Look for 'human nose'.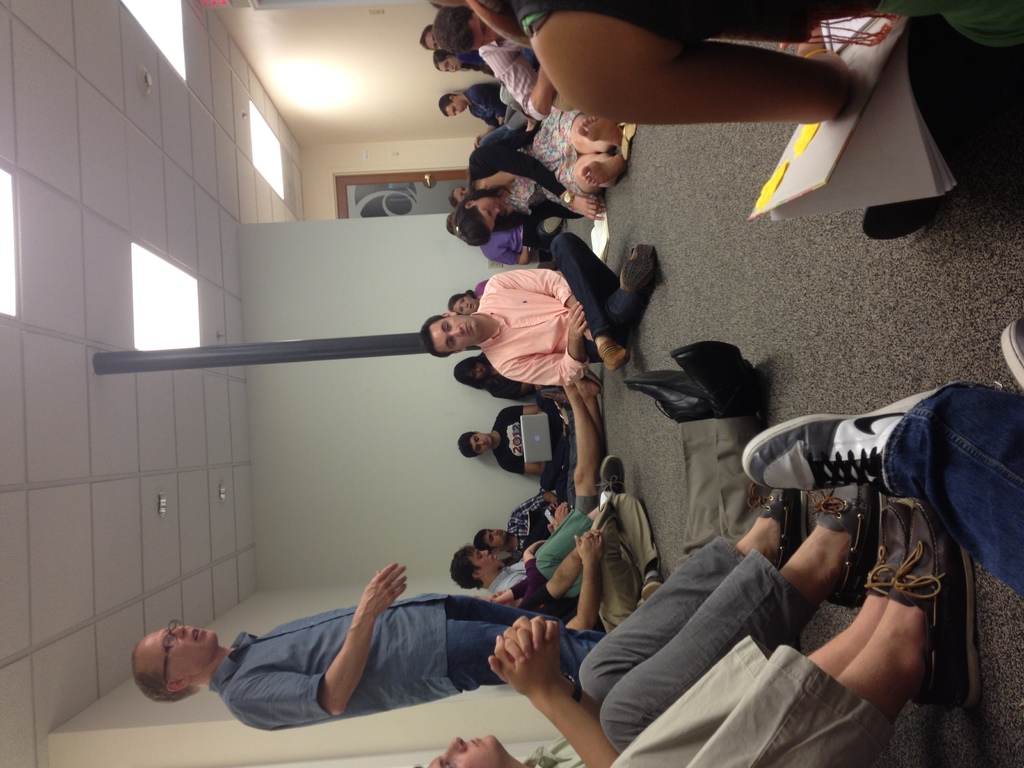
Found: box=[444, 735, 467, 757].
